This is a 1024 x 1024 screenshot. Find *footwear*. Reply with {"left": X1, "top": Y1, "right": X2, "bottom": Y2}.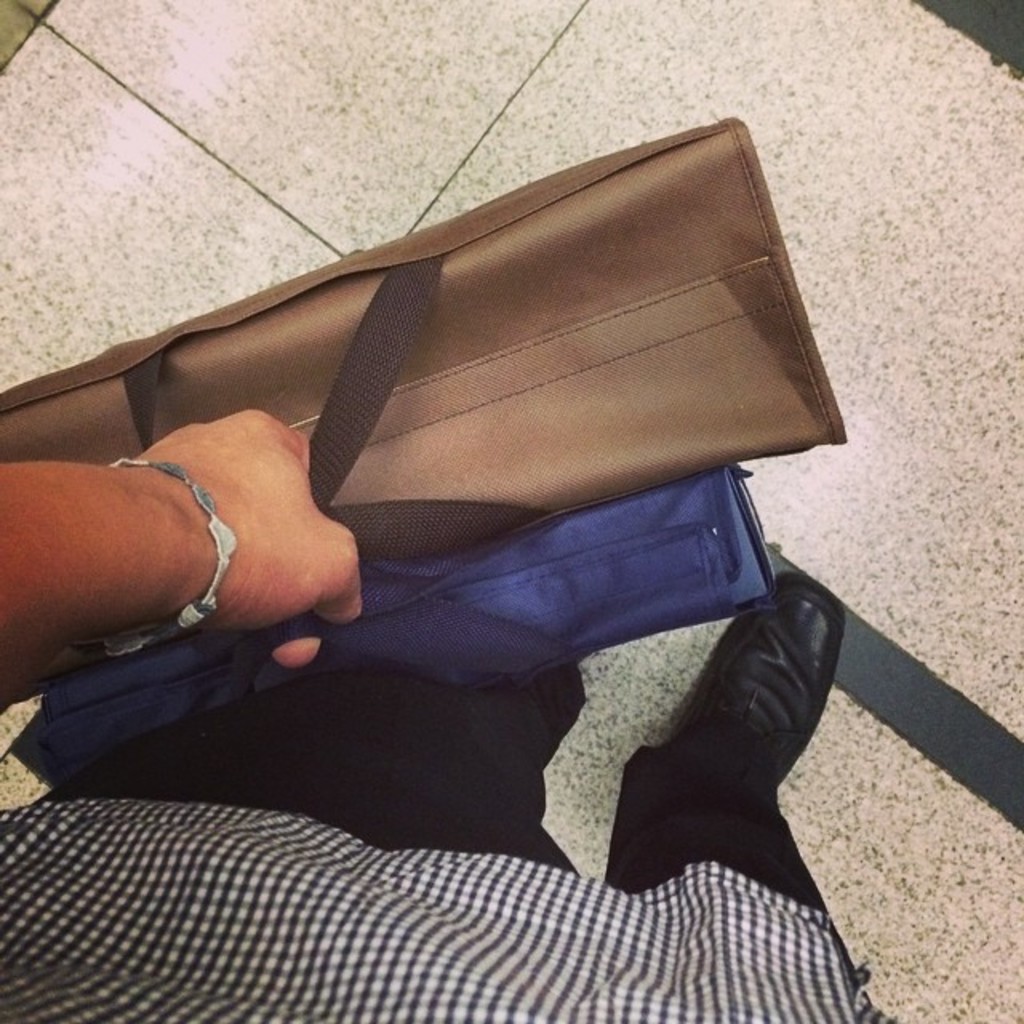
{"left": 662, "top": 578, "right": 845, "bottom": 789}.
